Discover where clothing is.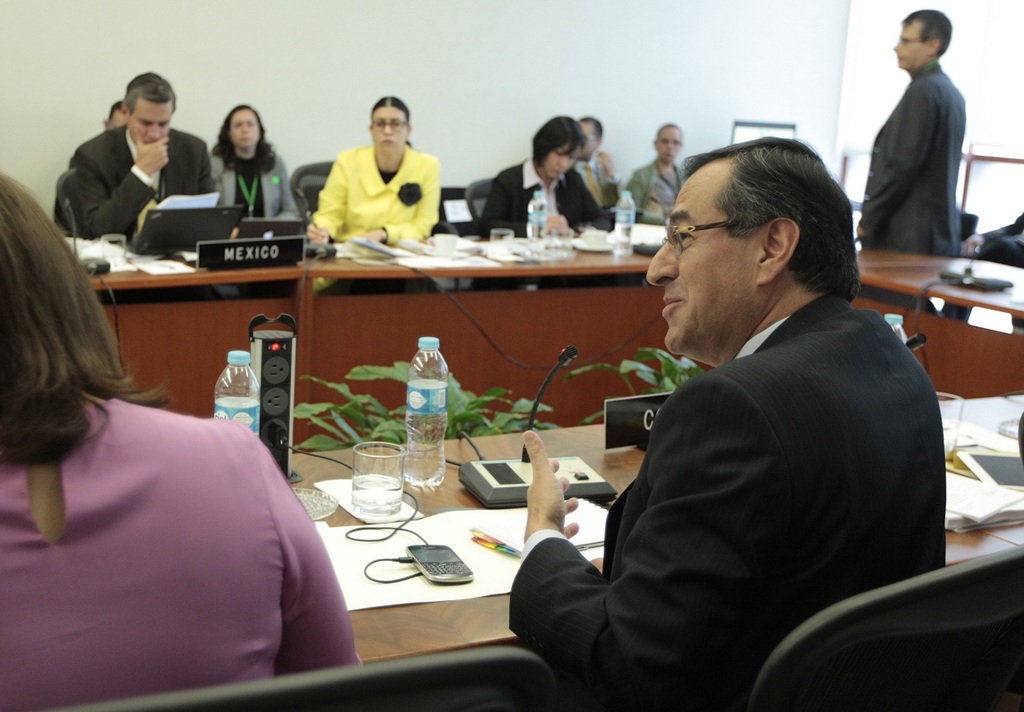
Discovered at detection(209, 137, 305, 223).
